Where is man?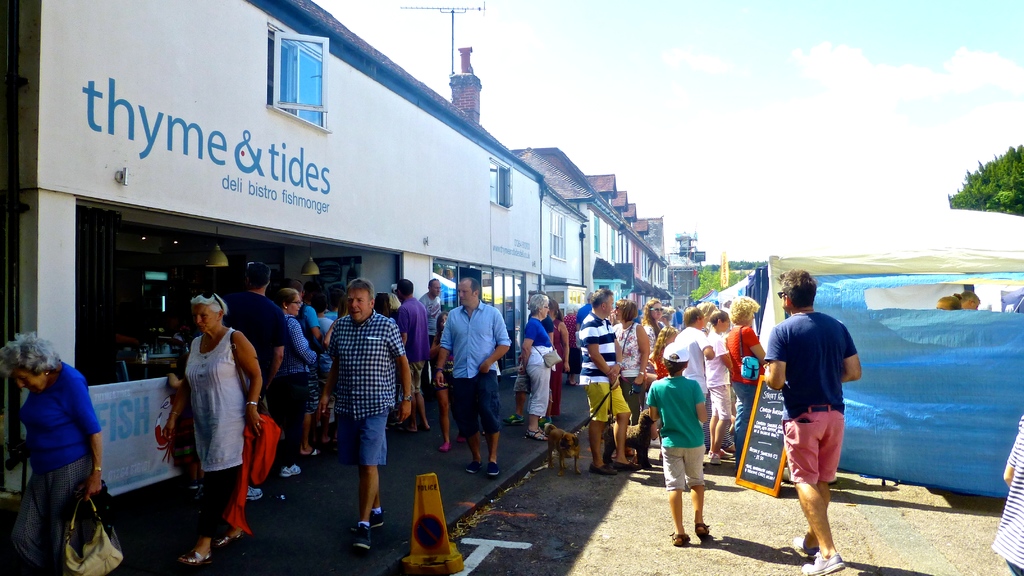
rect(227, 261, 290, 497).
